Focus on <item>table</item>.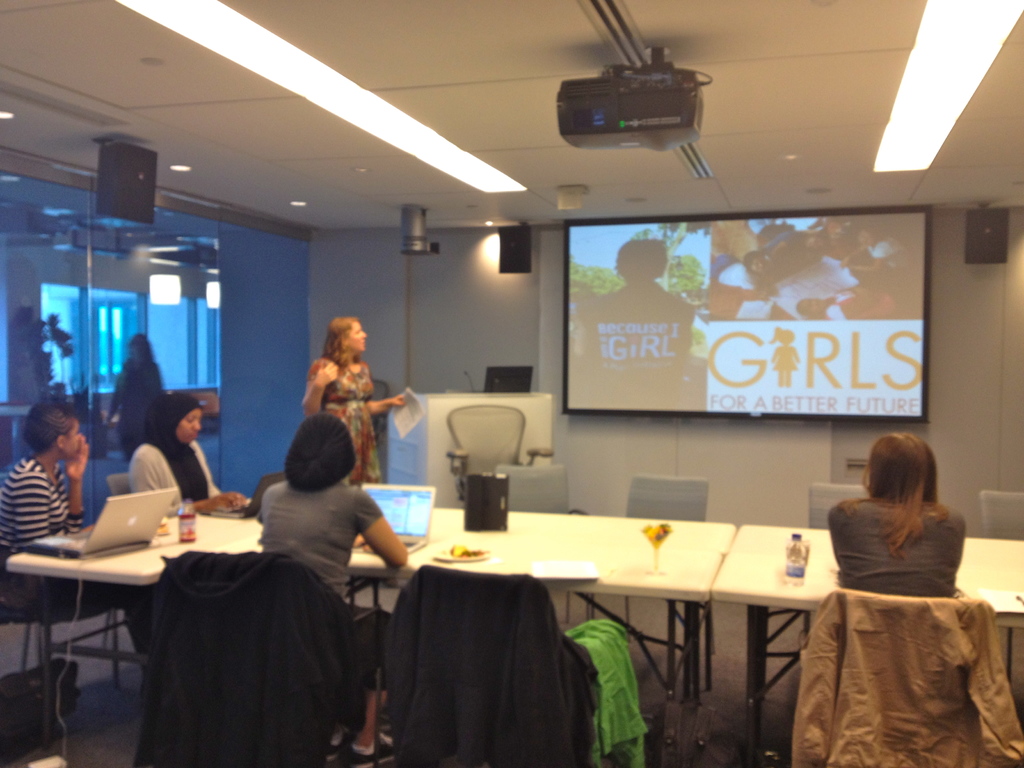
Focused at {"left": 710, "top": 521, "right": 1023, "bottom": 767}.
